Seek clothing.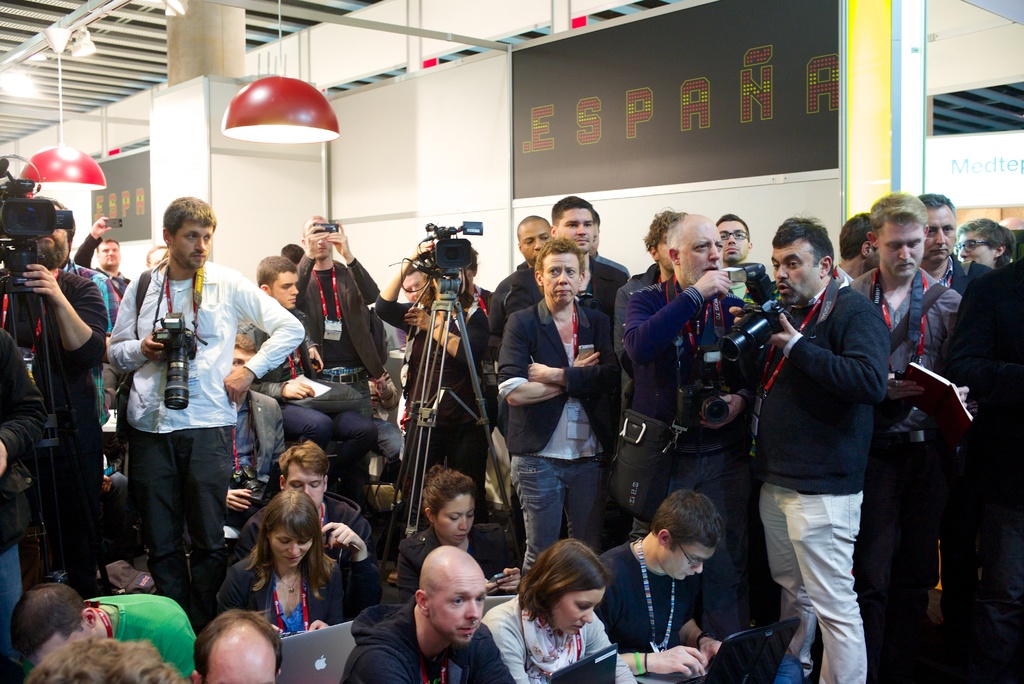
l=80, t=594, r=199, b=678.
